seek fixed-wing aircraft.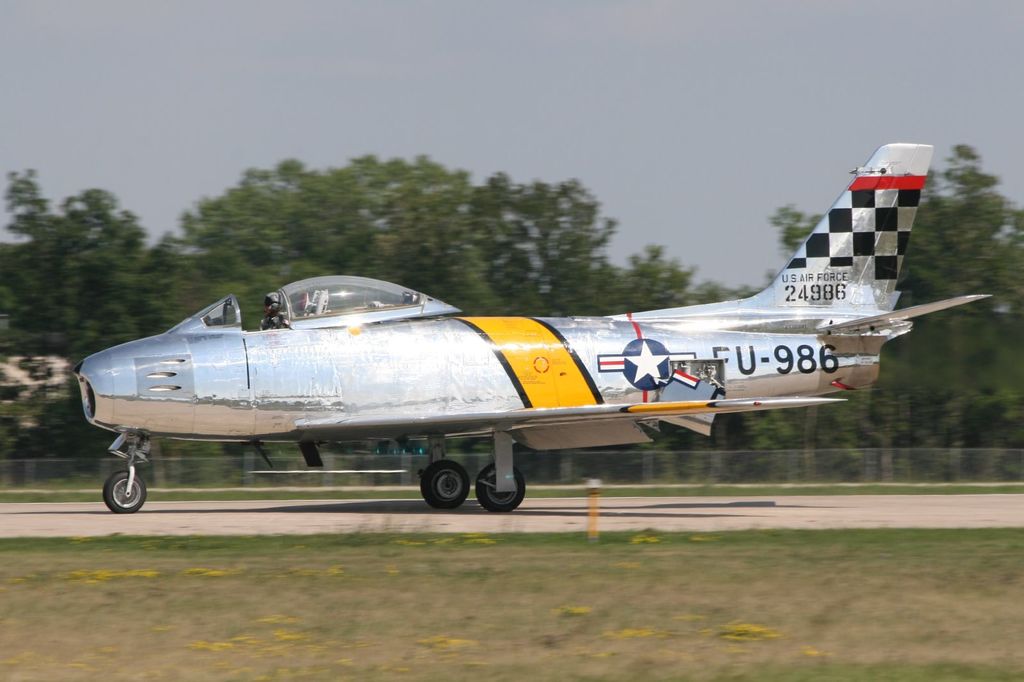
BBox(68, 137, 993, 515).
